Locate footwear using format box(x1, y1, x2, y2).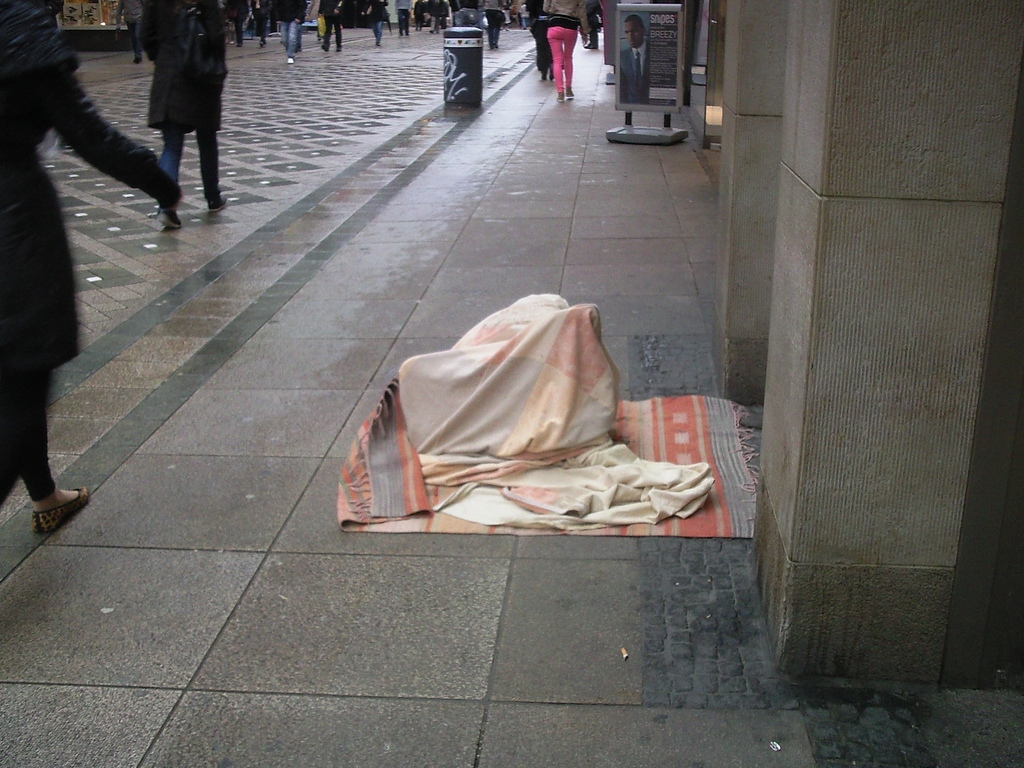
box(566, 92, 575, 101).
